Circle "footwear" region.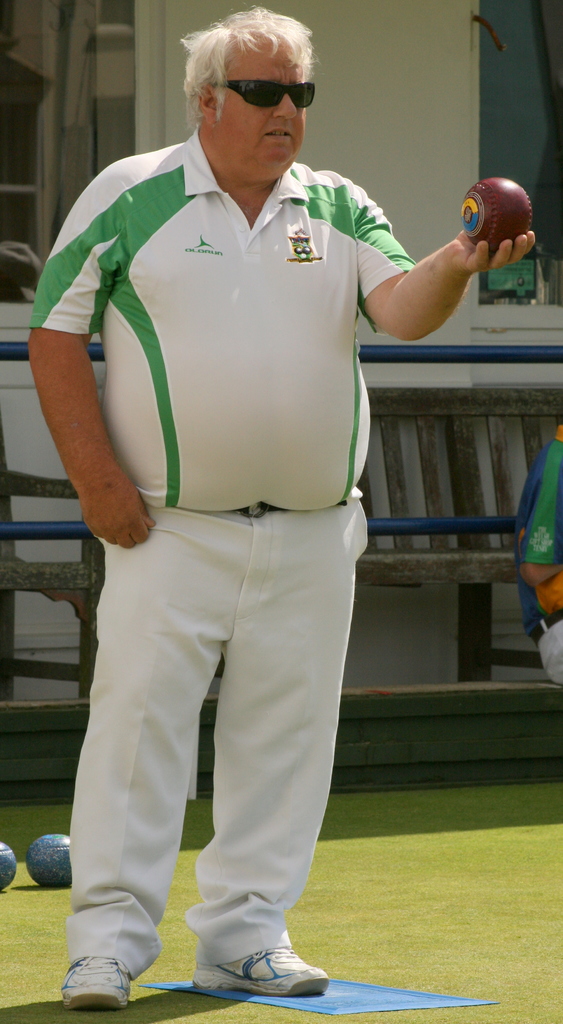
Region: <region>59, 958, 132, 1011</region>.
